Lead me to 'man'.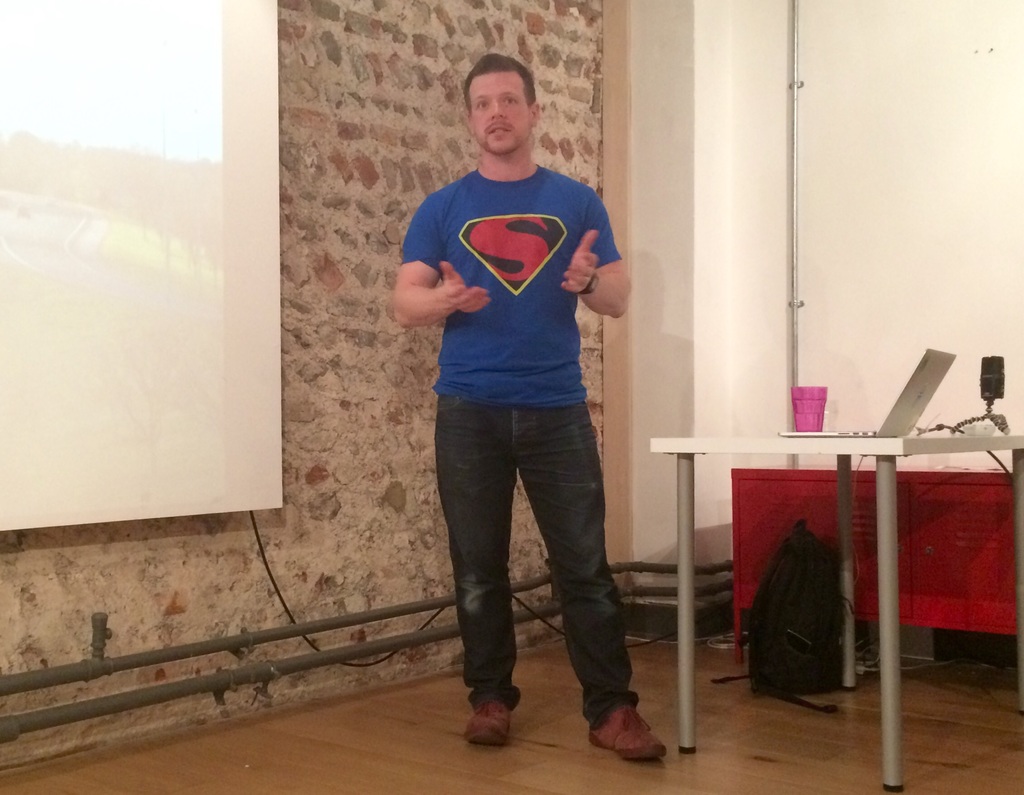
Lead to [394,79,657,758].
